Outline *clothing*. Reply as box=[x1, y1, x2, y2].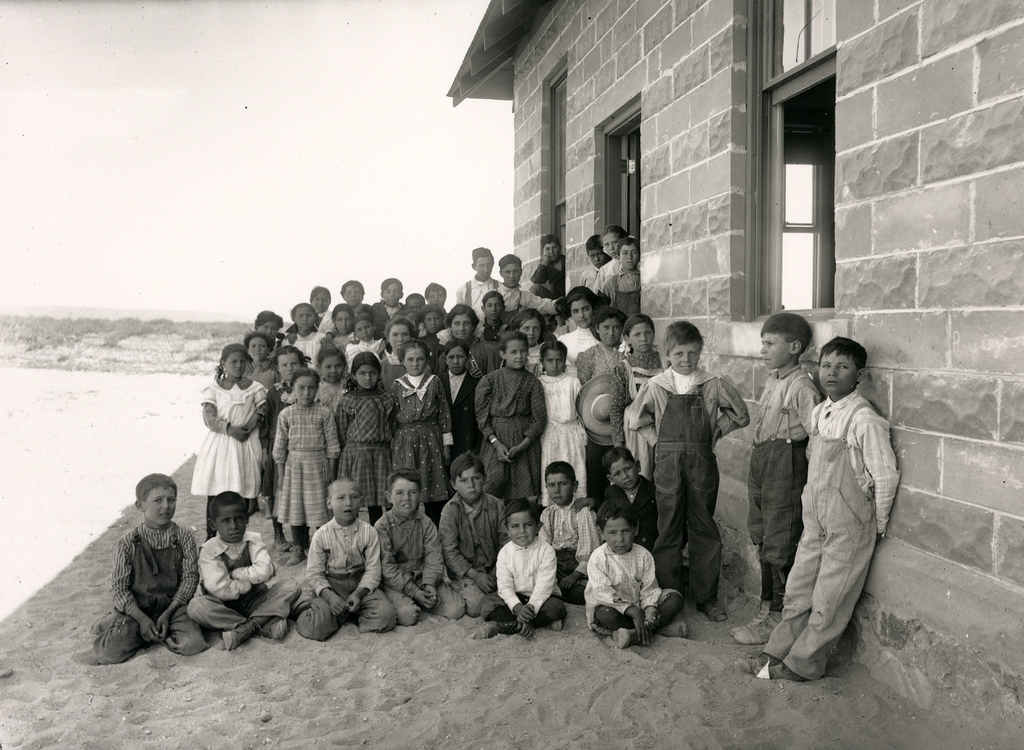
box=[508, 518, 548, 629].
